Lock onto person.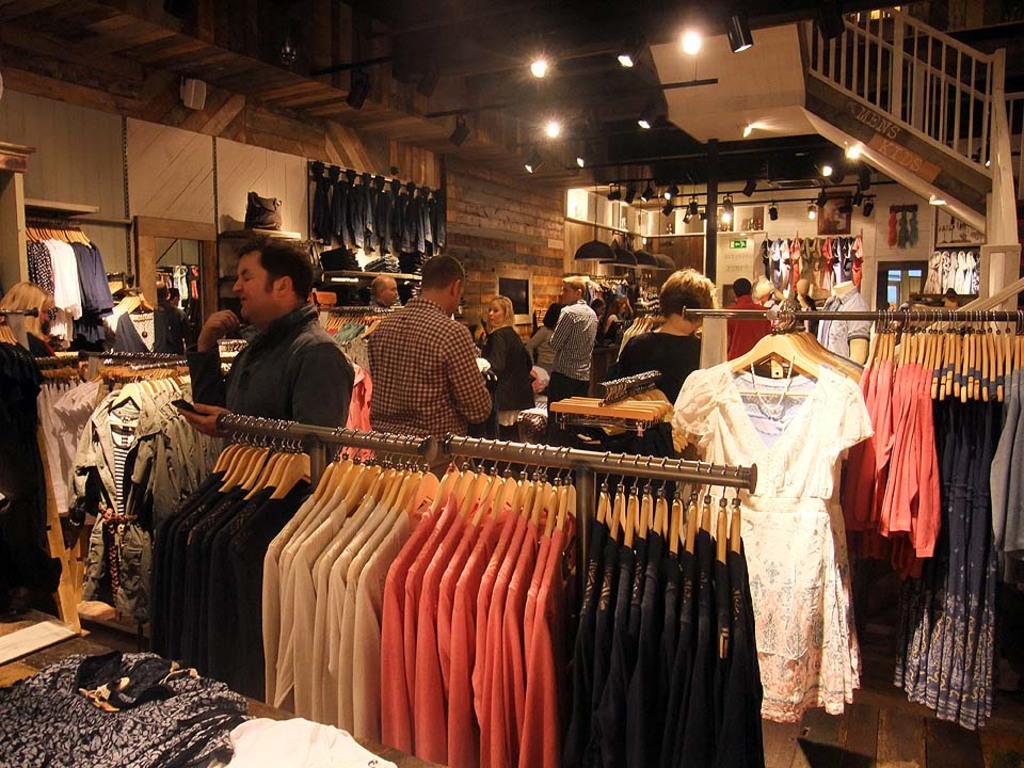
Locked: <region>361, 281, 398, 310</region>.
